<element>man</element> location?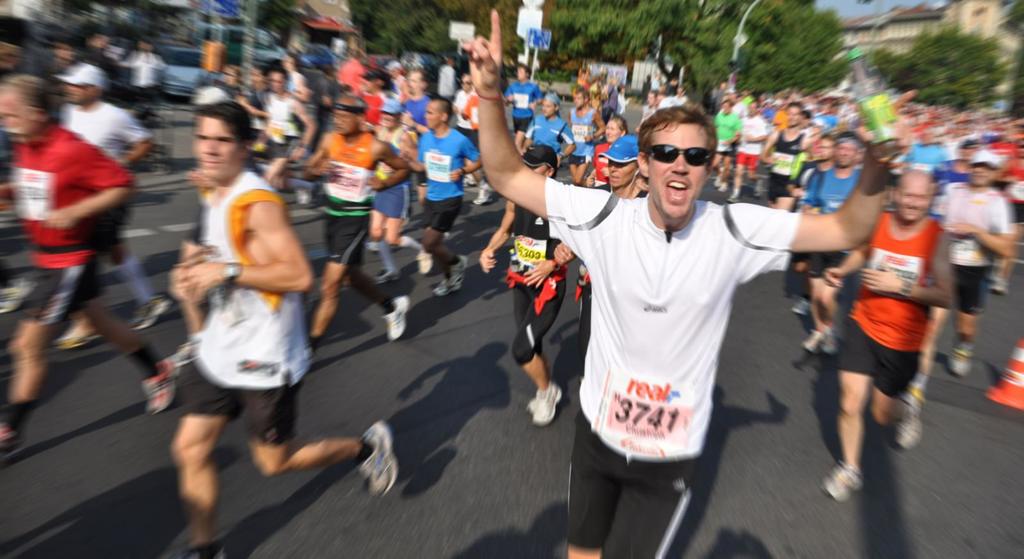
[603,141,644,204]
